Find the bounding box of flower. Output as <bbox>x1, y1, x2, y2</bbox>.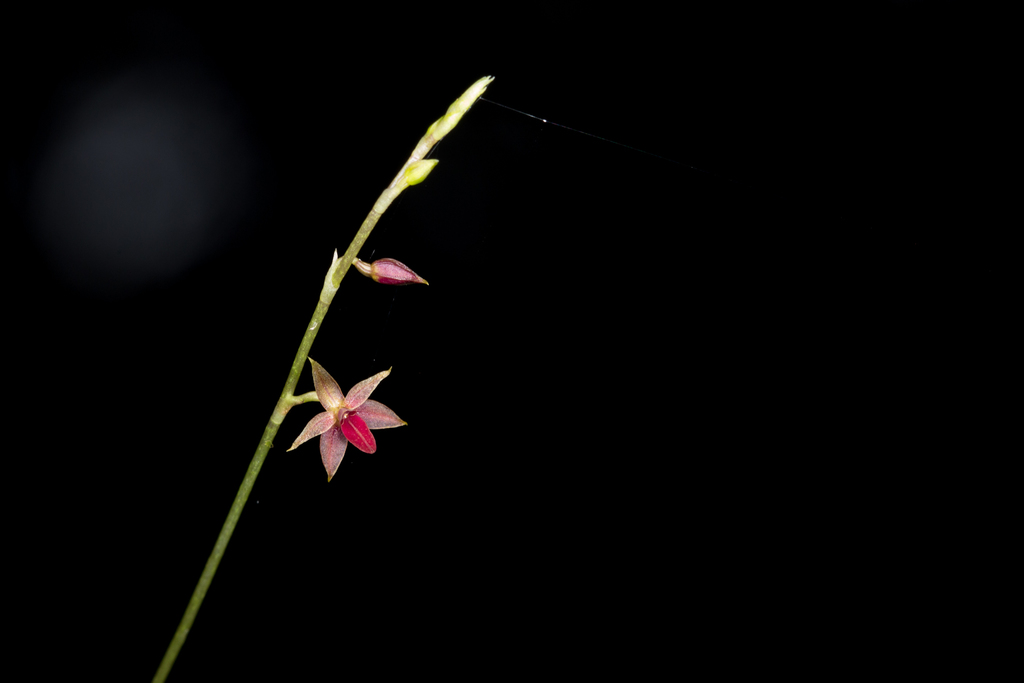
<bbox>280, 348, 410, 476</bbox>.
